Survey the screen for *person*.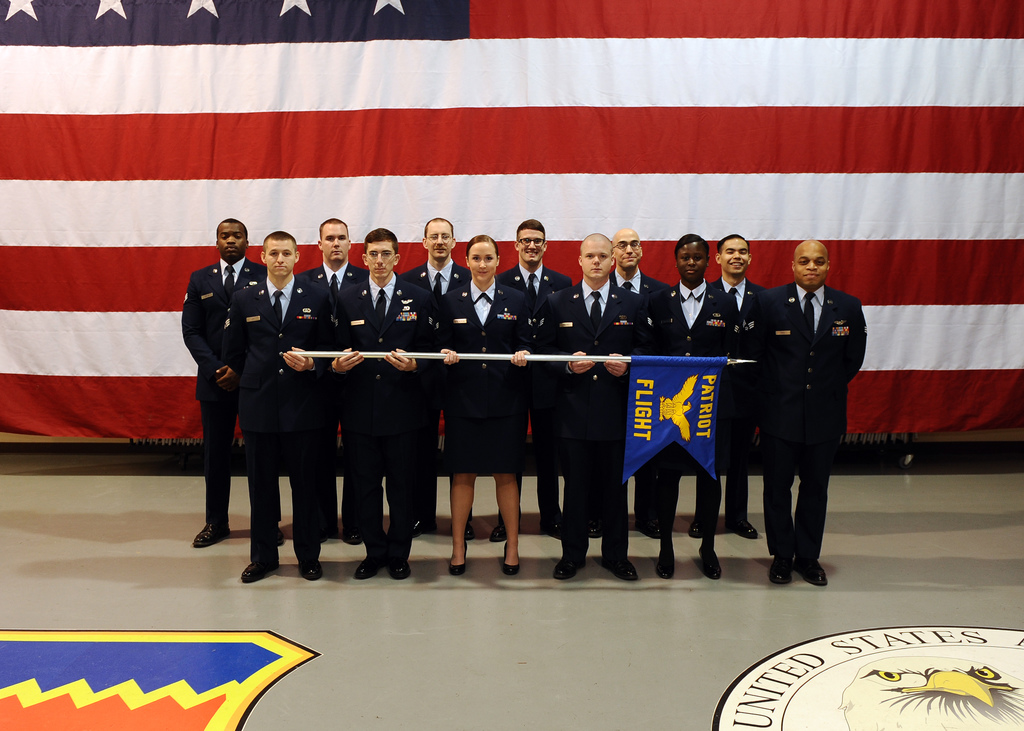
Survey found: {"left": 435, "top": 235, "right": 532, "bottom": 579}.
